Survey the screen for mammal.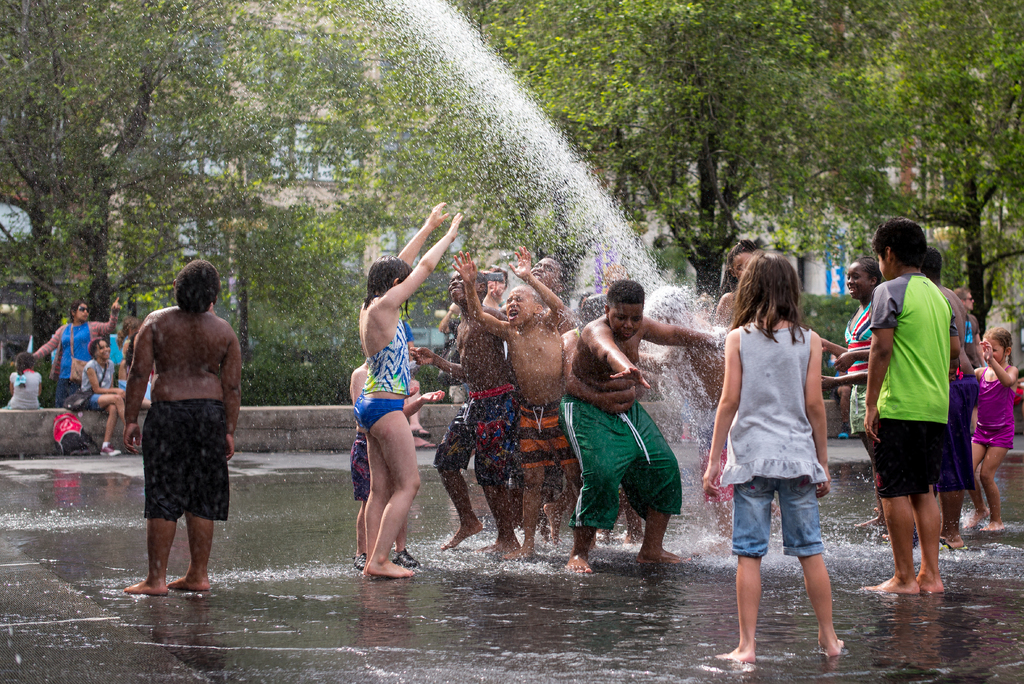
Survey found: BBox(349, 354, 436, 448).
